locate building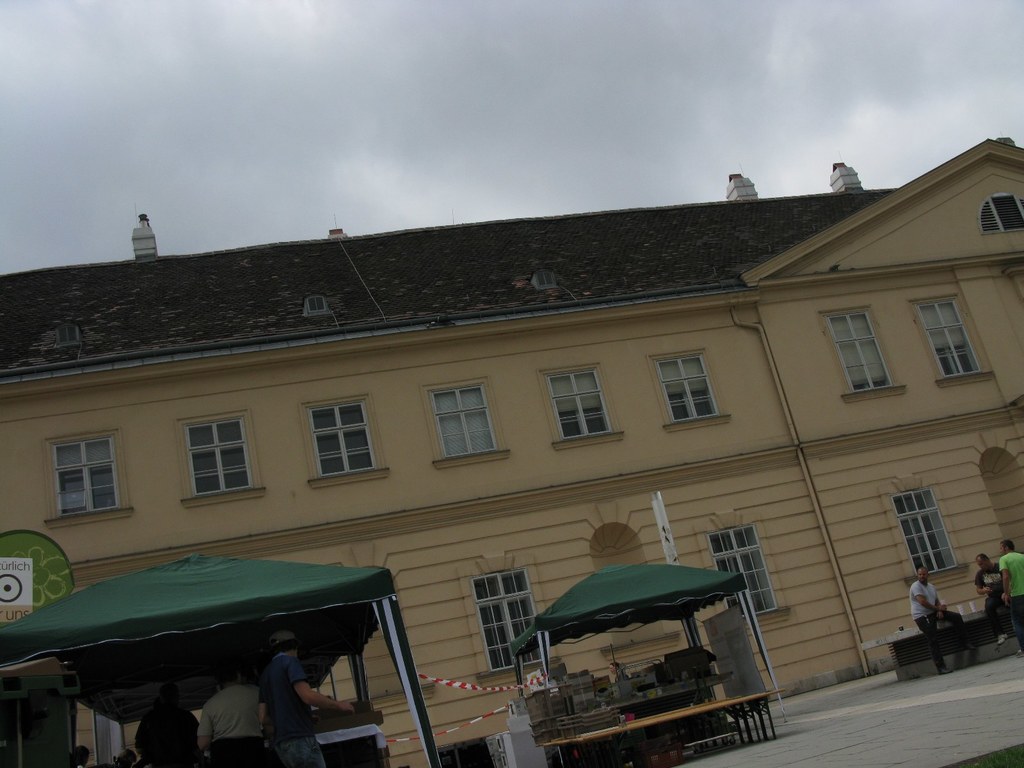
crop(0, 135, 1023, 767)
